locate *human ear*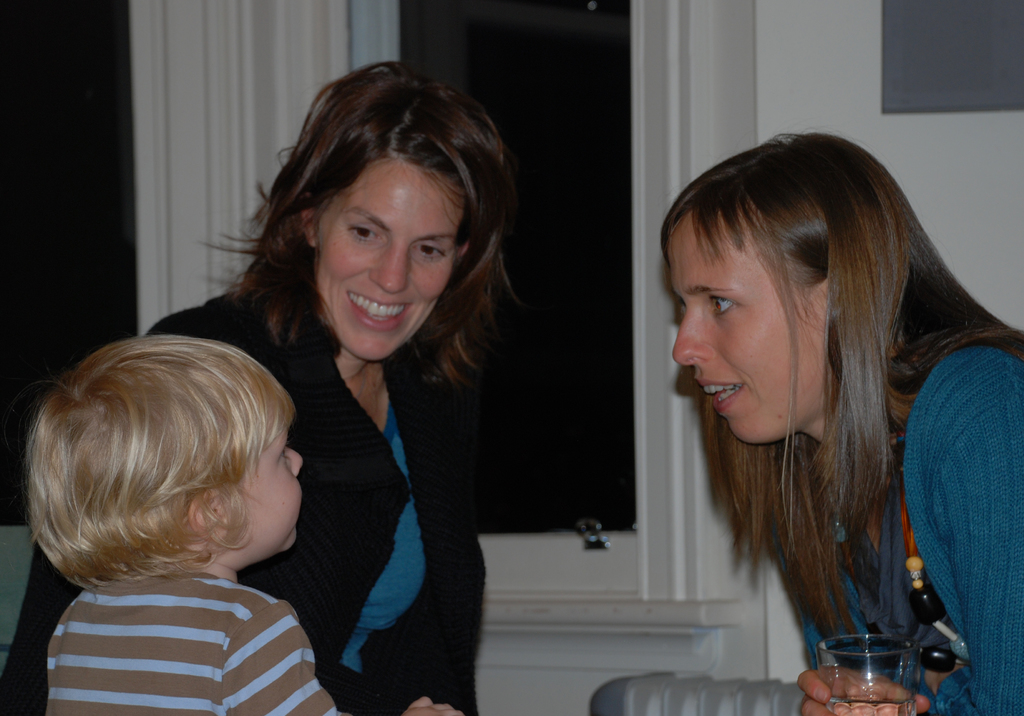
rect(301, 211, 317, 248)
